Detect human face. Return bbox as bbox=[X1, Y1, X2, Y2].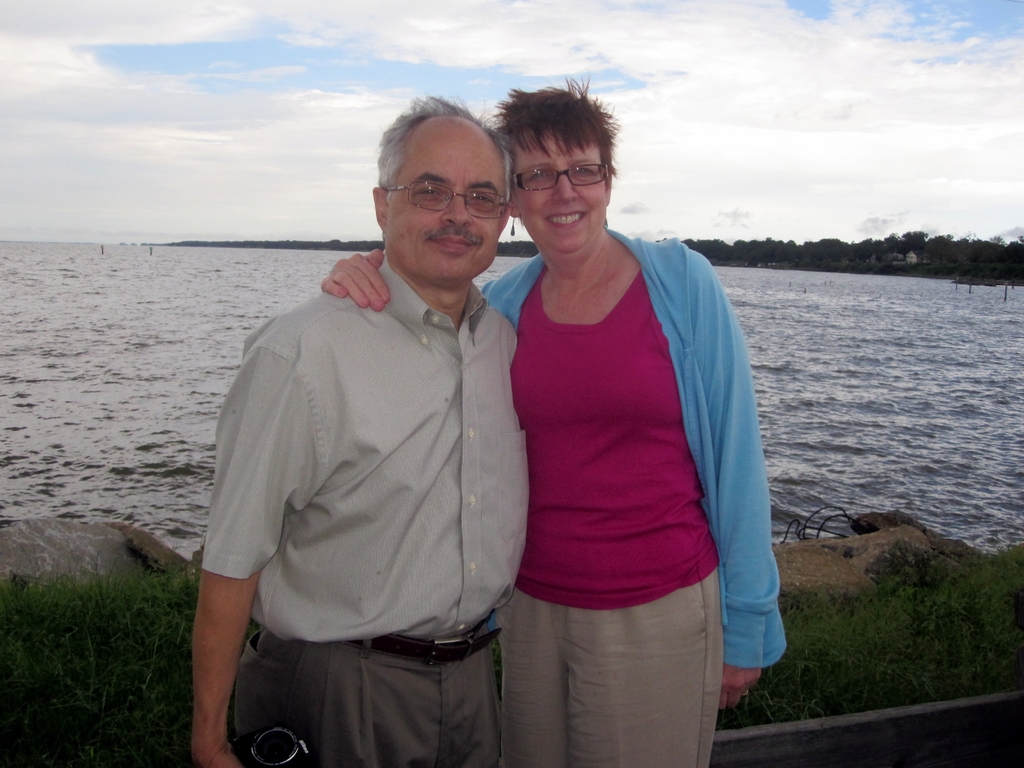
bbox=[385, 121, 501, 285].
